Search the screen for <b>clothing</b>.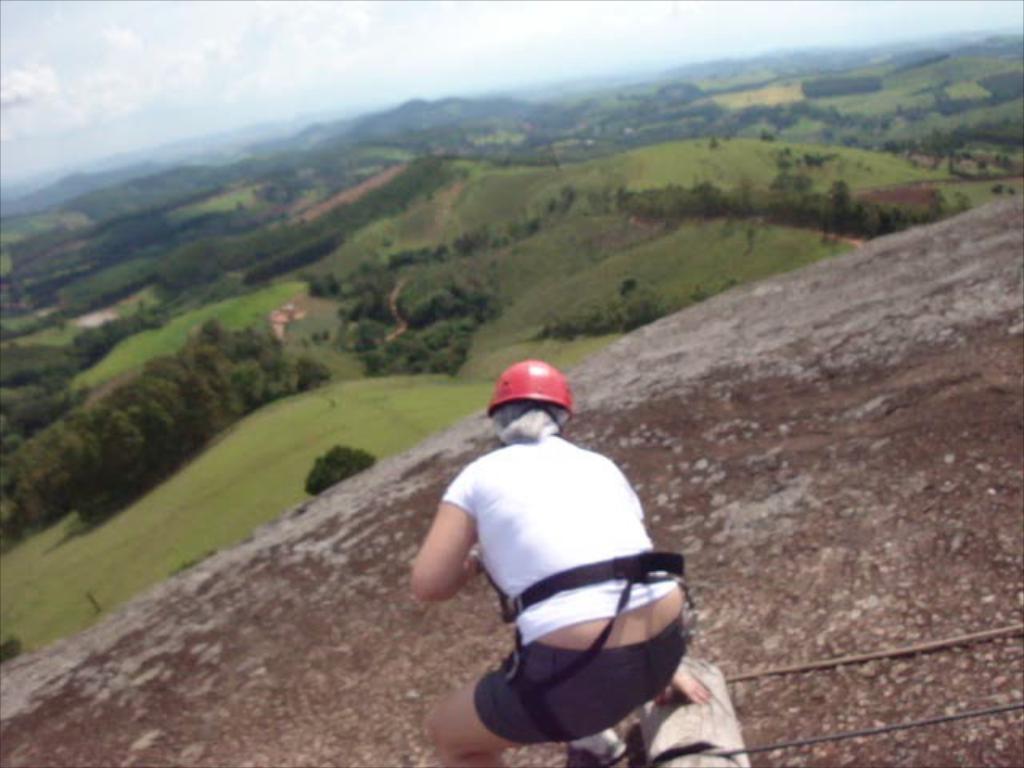
Found at 432:424:712:741.
